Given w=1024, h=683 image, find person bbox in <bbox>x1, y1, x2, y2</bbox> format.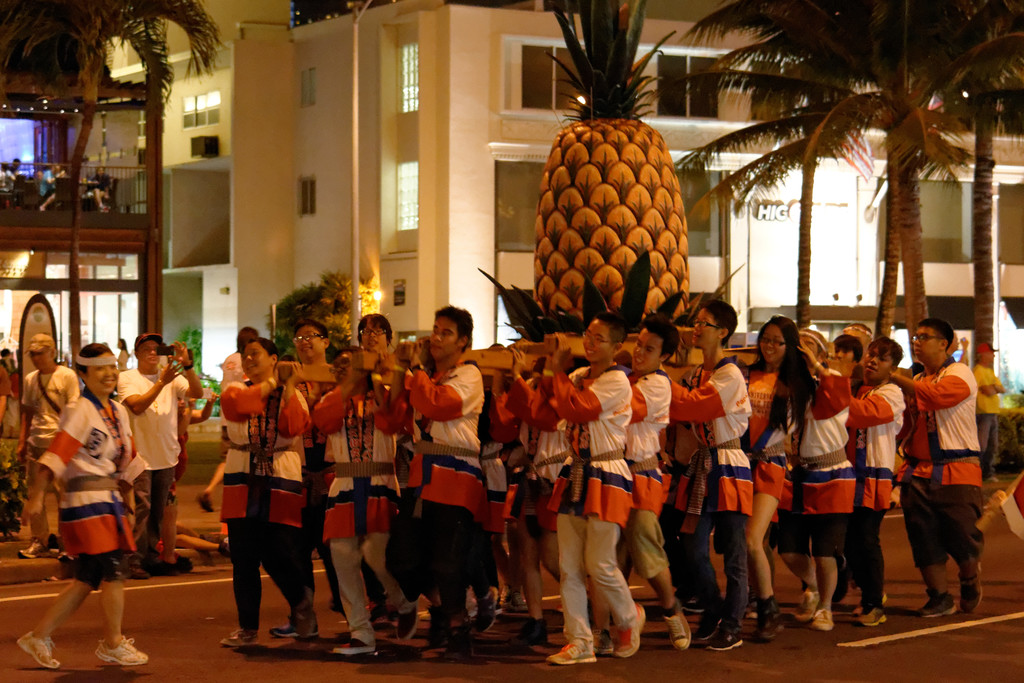
<bbox>504, 344, 572, 647</bbox>.
